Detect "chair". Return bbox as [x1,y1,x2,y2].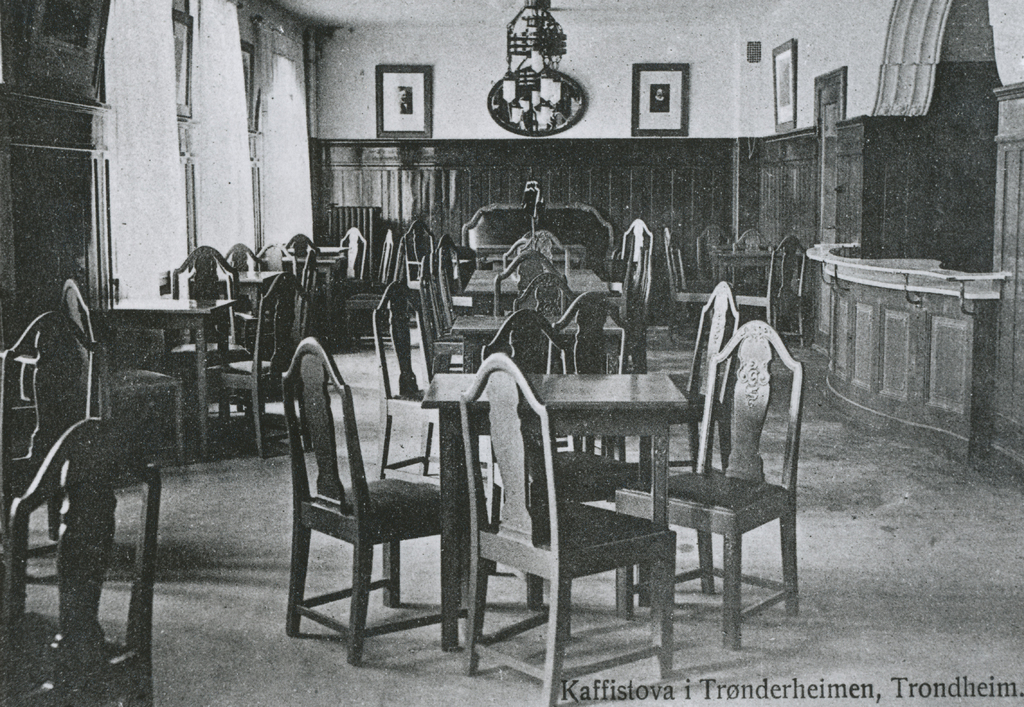
[658,281,744,469].
